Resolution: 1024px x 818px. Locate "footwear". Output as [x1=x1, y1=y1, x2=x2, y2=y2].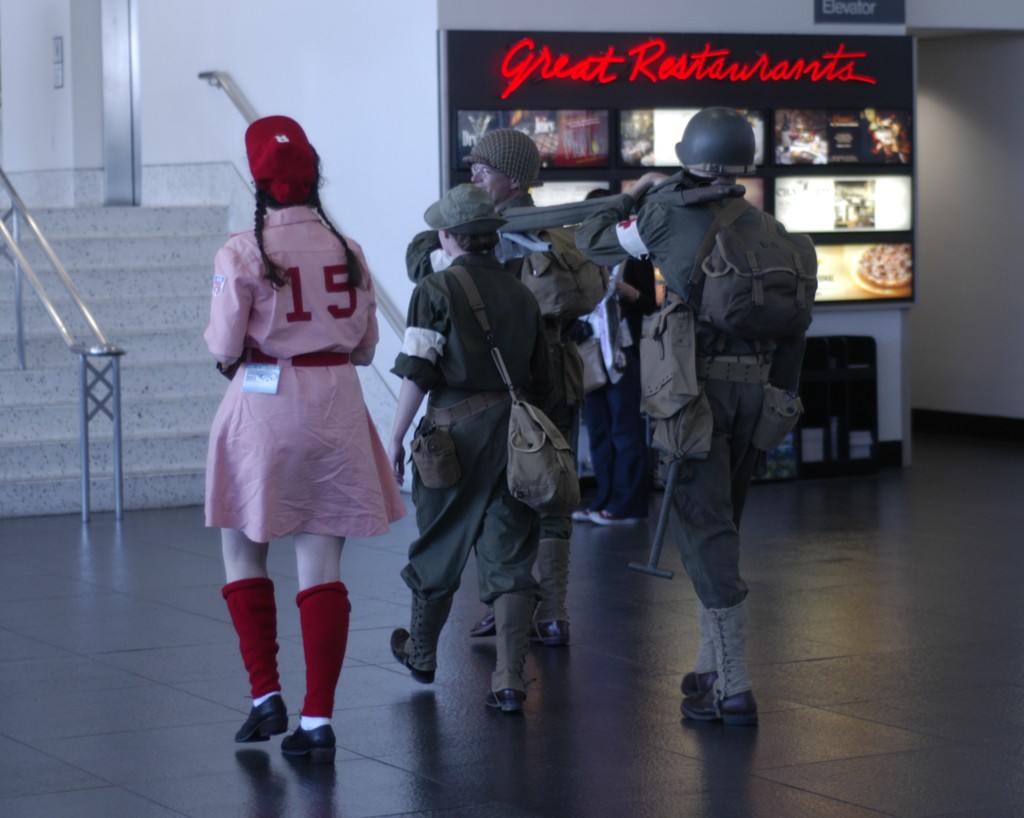
[x1=490, y1=680, x2=532, y2=711].
